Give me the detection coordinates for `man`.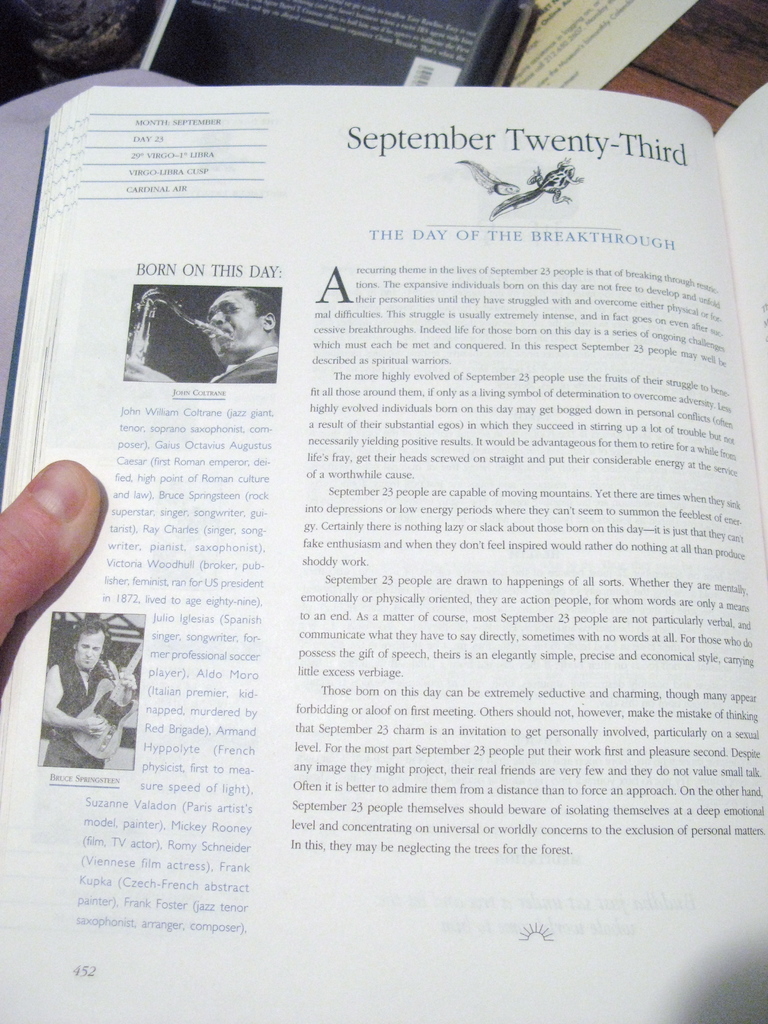
region(208, 275, 290, 375).
